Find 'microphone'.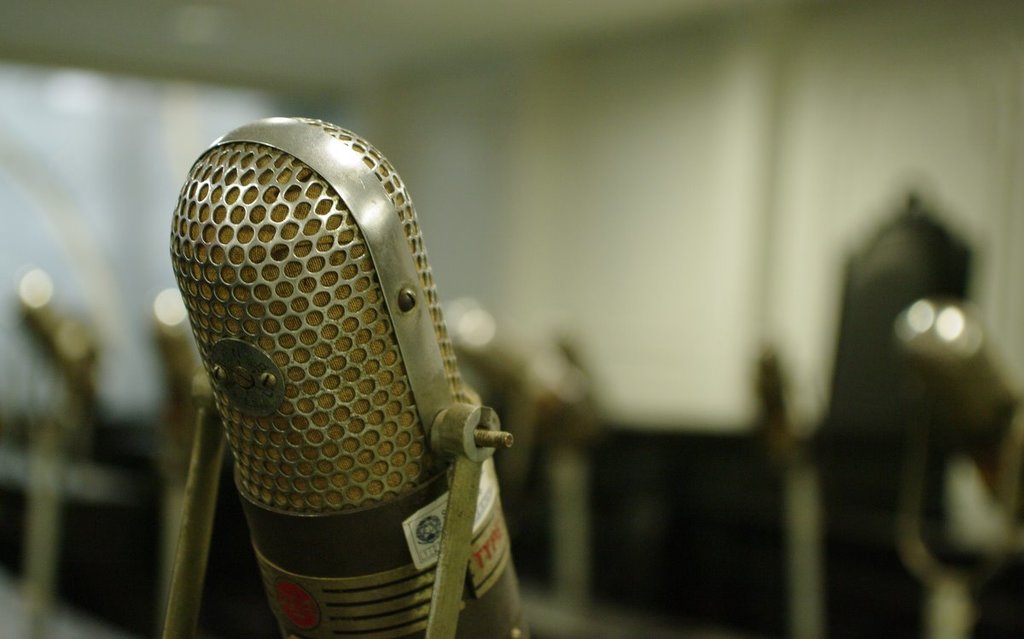
rect(170, 118, 535, 638).
